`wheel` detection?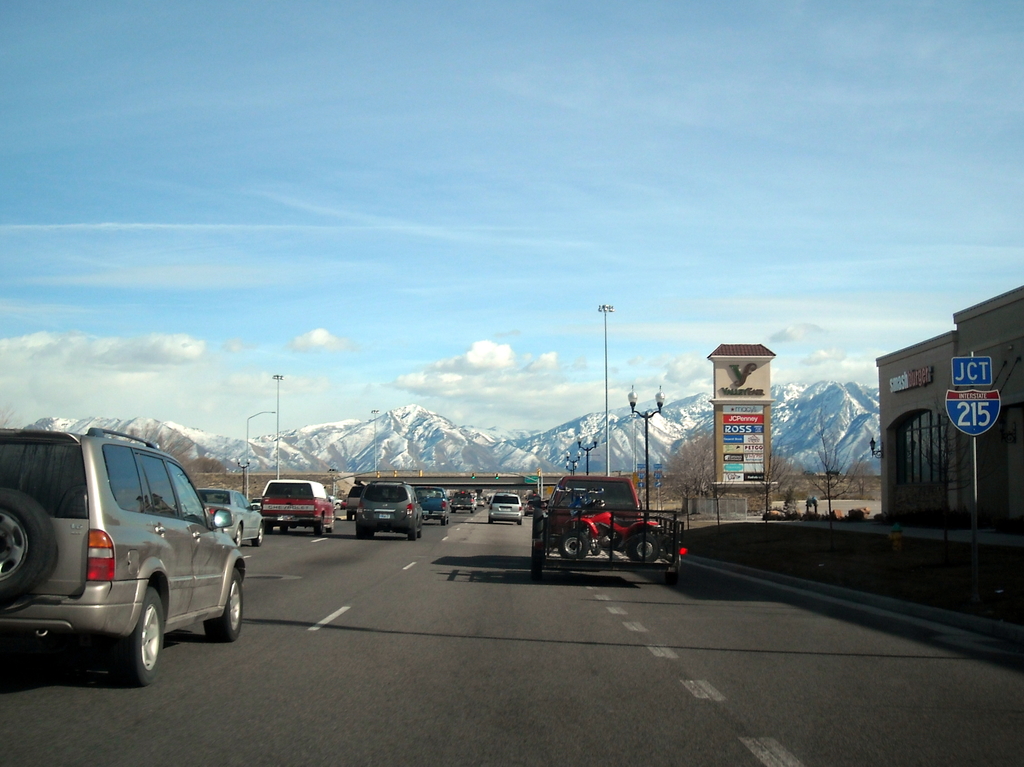
441 512 446 526
